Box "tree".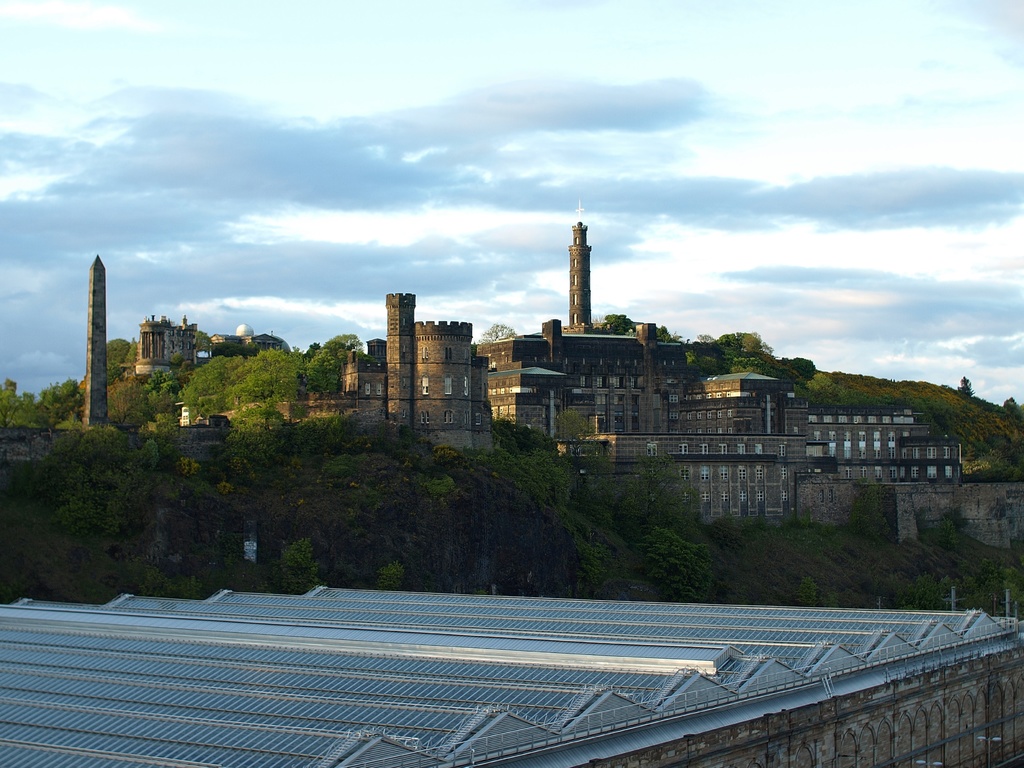
[left=180, top=572, right=206, bottom=603].
